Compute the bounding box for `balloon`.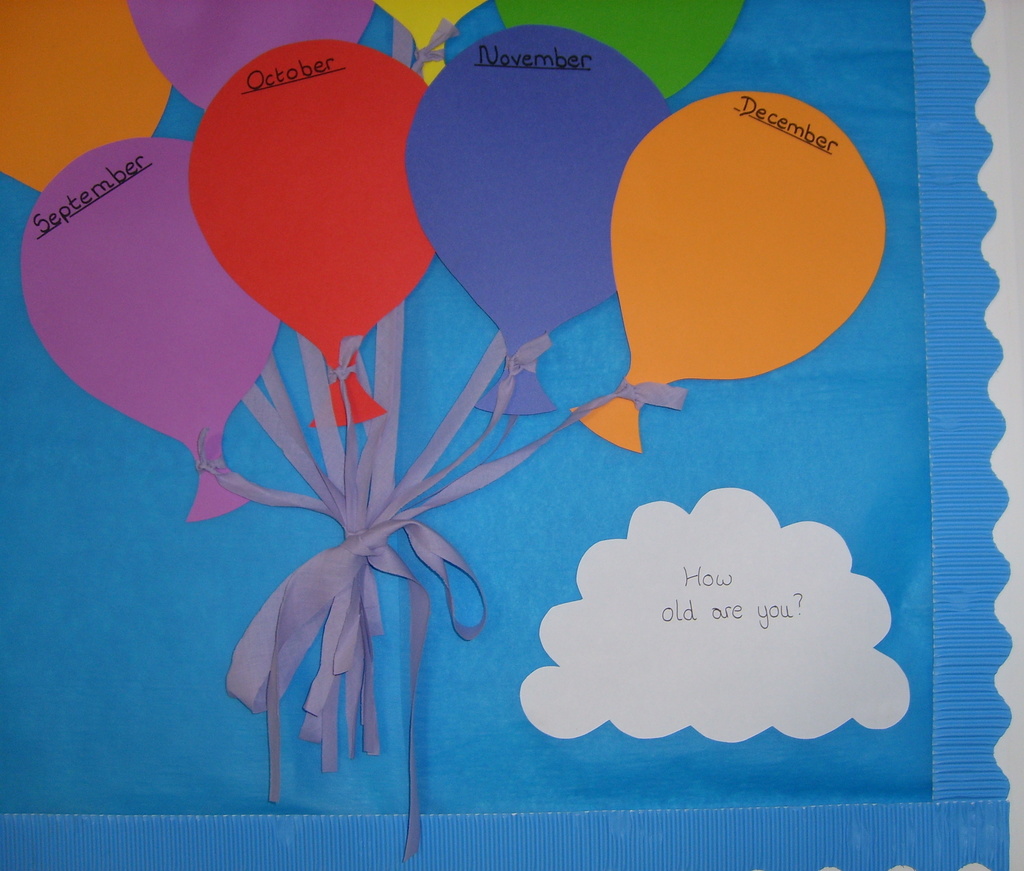
<region>493, 0, 749, 95</region>.
